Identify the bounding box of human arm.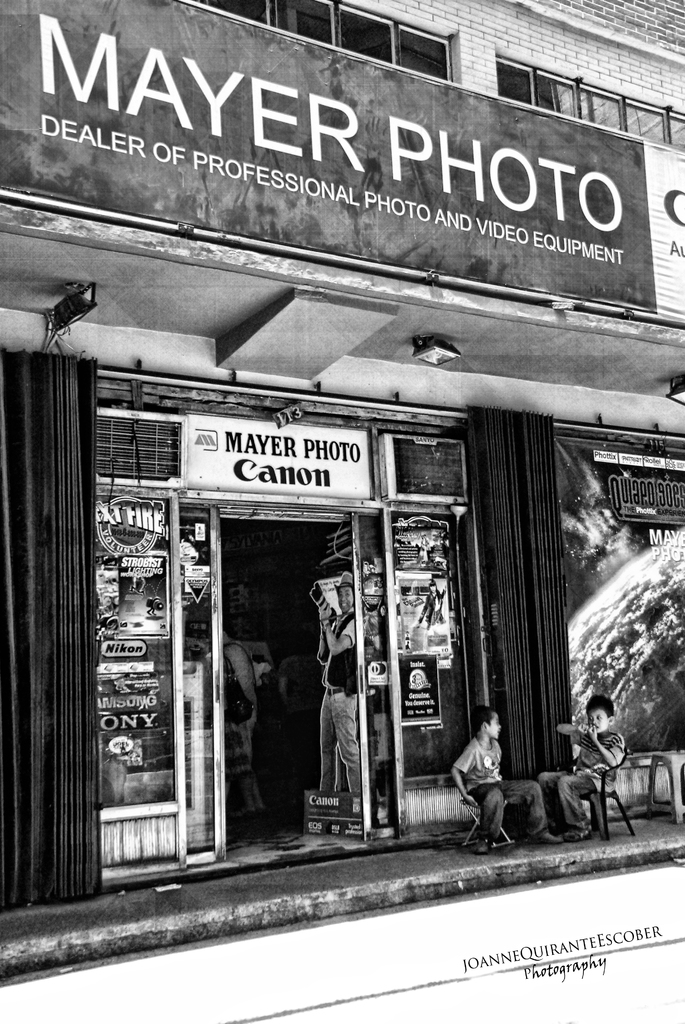
(452, 746, 478, 808).
